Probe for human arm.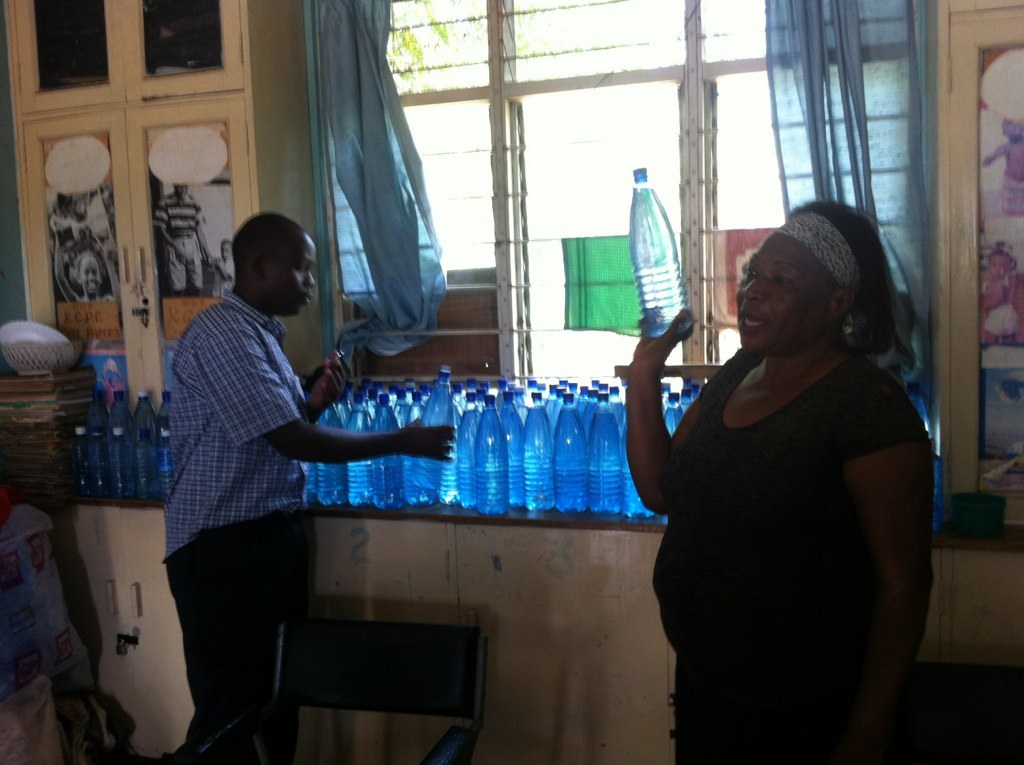
Probe result: x1=301, y1=349, x2=348, y2=423.
